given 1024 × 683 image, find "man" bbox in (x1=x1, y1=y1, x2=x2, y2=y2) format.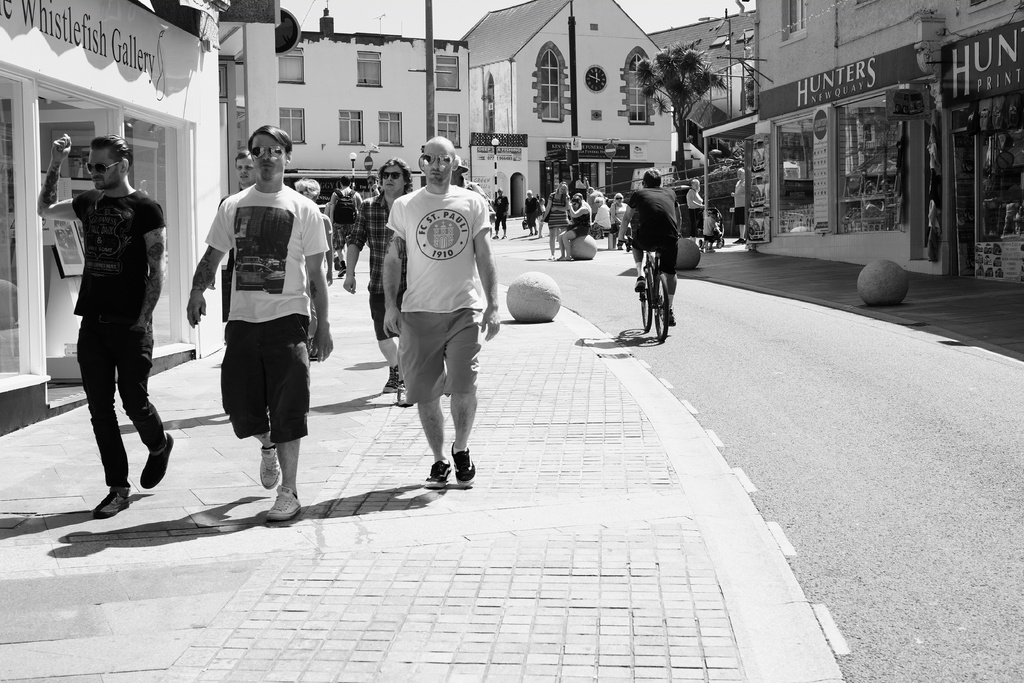
(x1=344, y1=155, x2=413, y2=407).
